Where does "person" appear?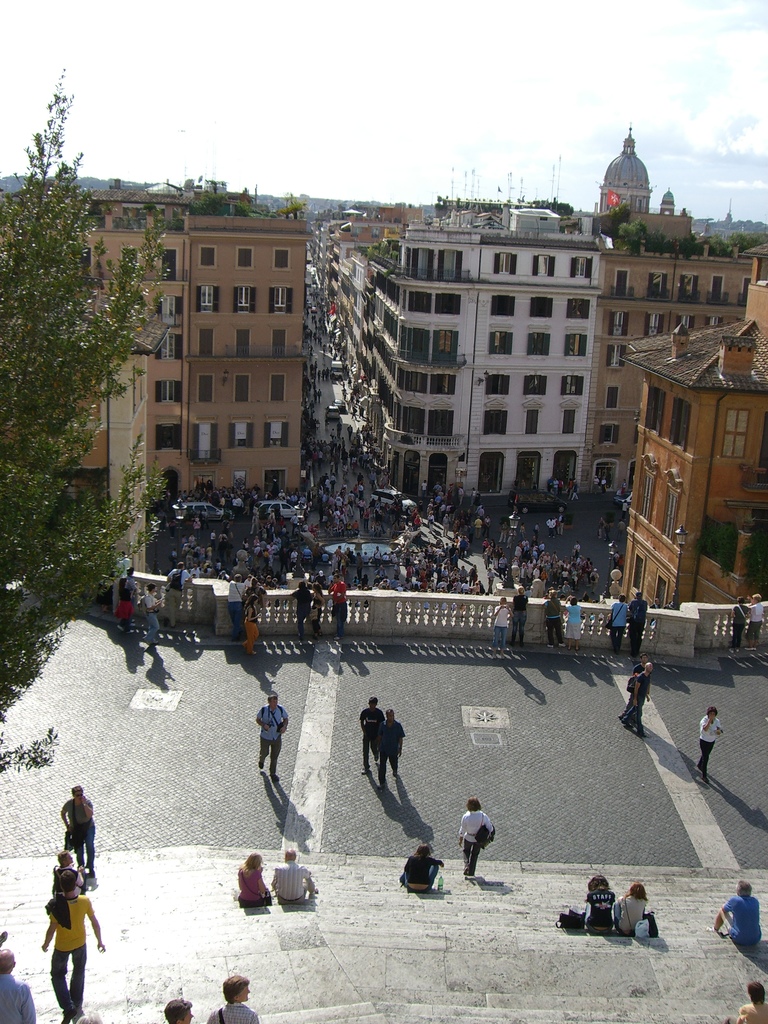
Appears at <box>581,872,620,932</box>.
